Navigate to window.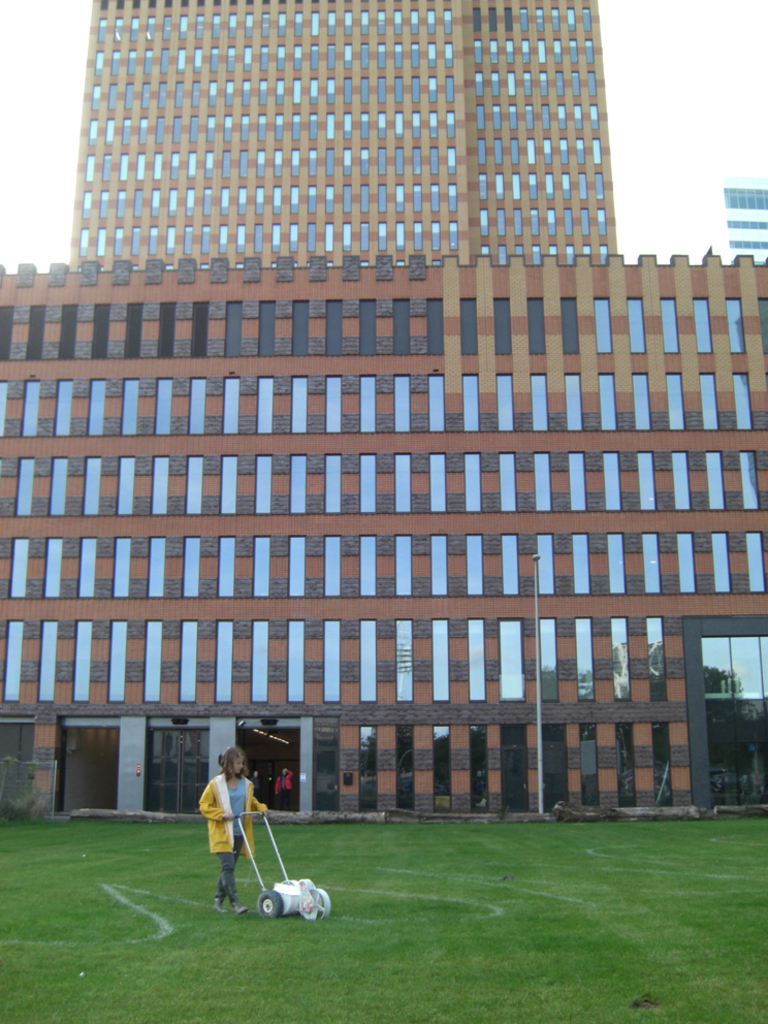
Navigation target: box=[427, 535, 447, 596].
